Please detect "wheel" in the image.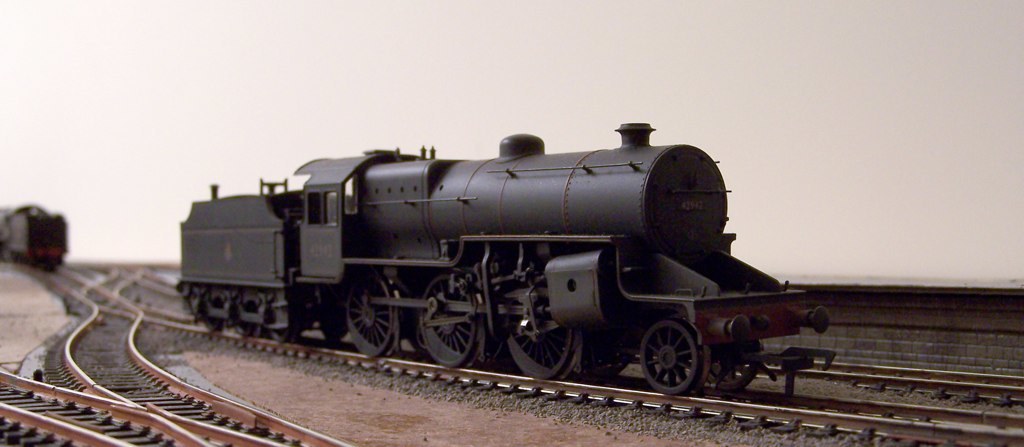
318,307,350,340.
